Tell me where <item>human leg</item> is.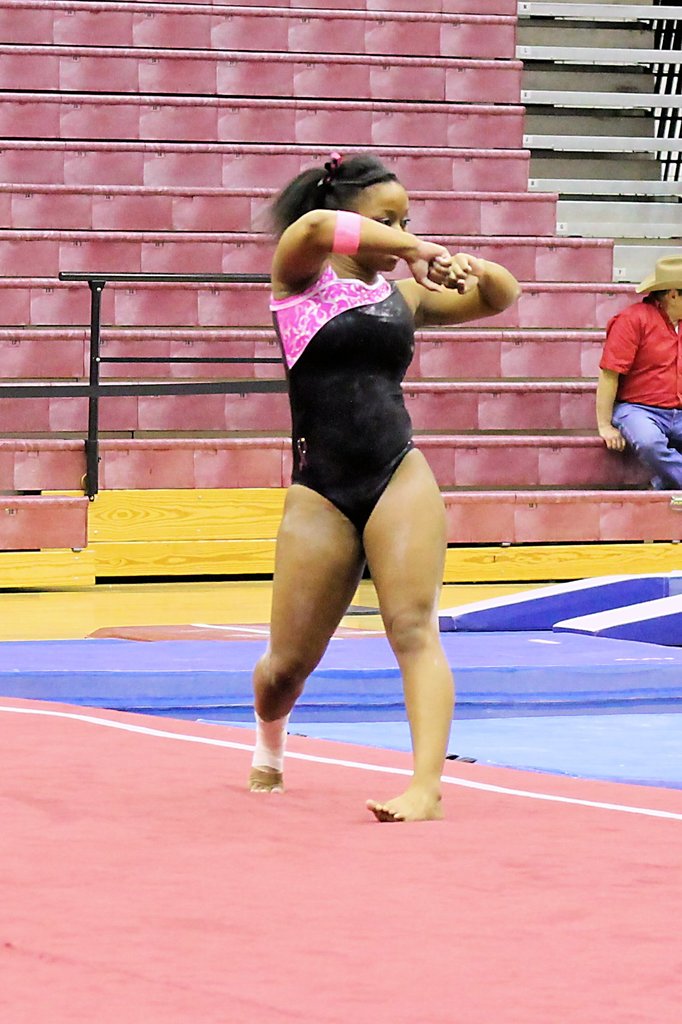
<item>human leg</item> is at x1=255, y1=490, x2=358, y2=792.
